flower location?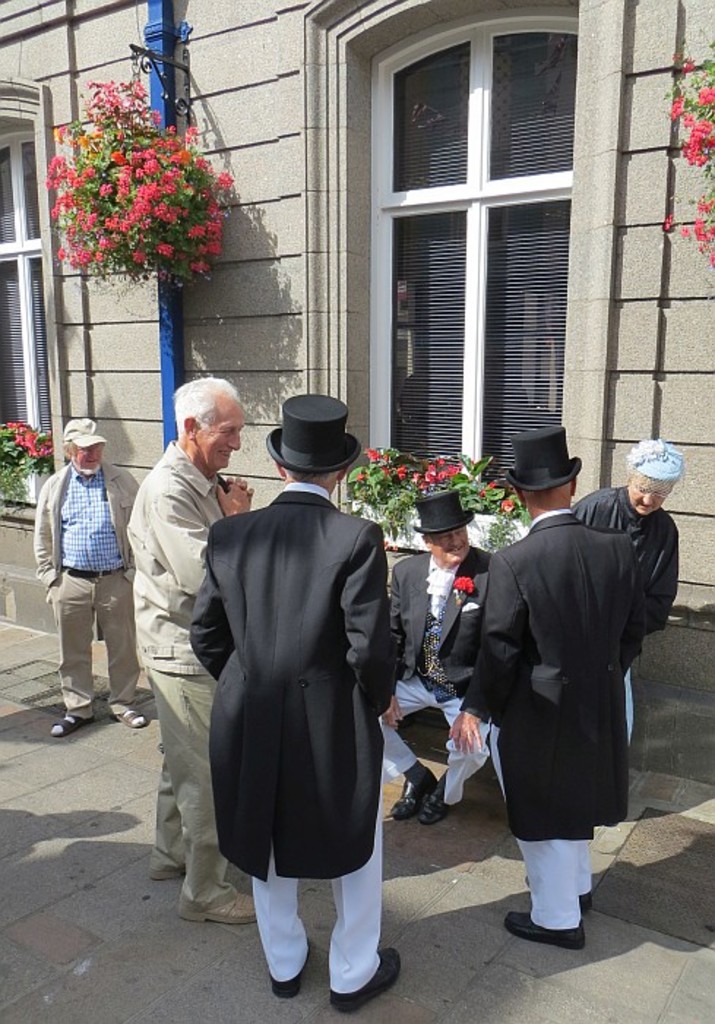
l=453, t=572, r=480, b=592
